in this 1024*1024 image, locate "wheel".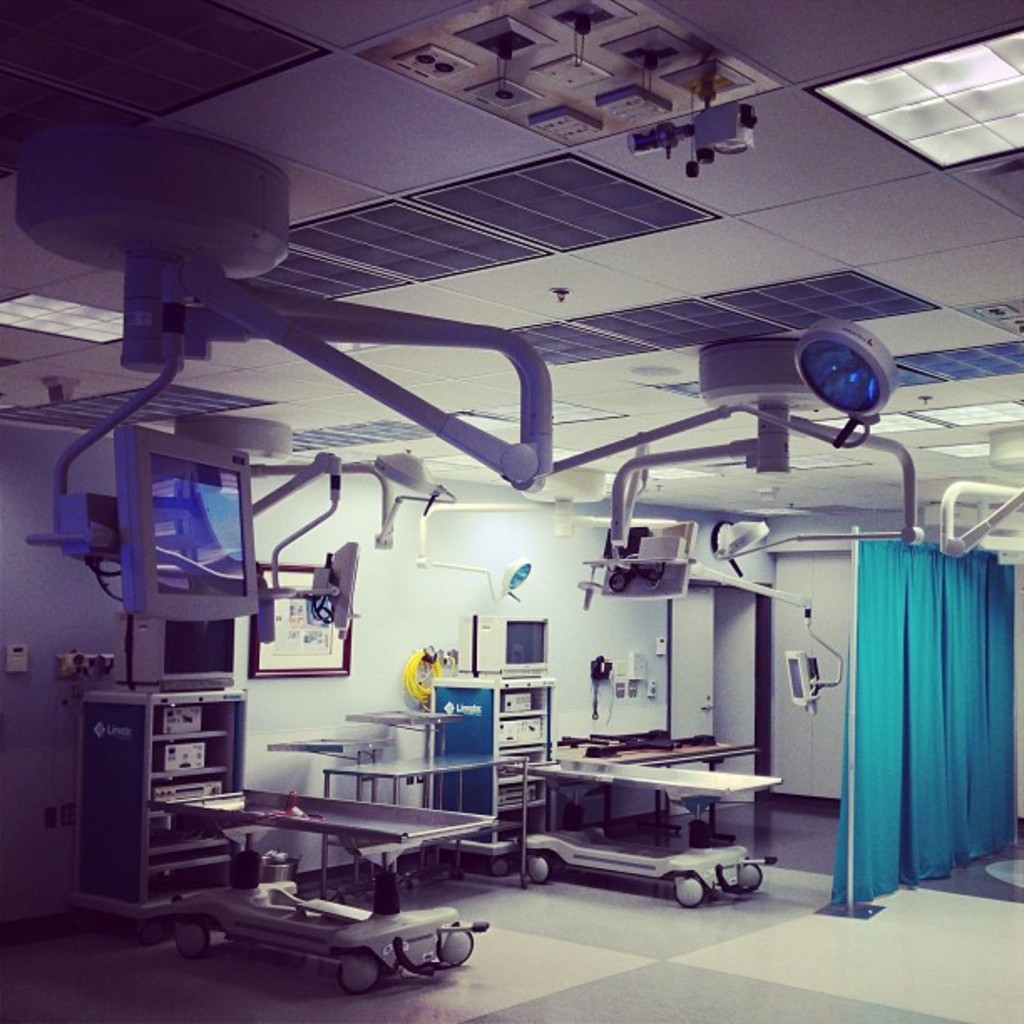
Bounding box: (left=343, top=952, right=383, bottom=987).
